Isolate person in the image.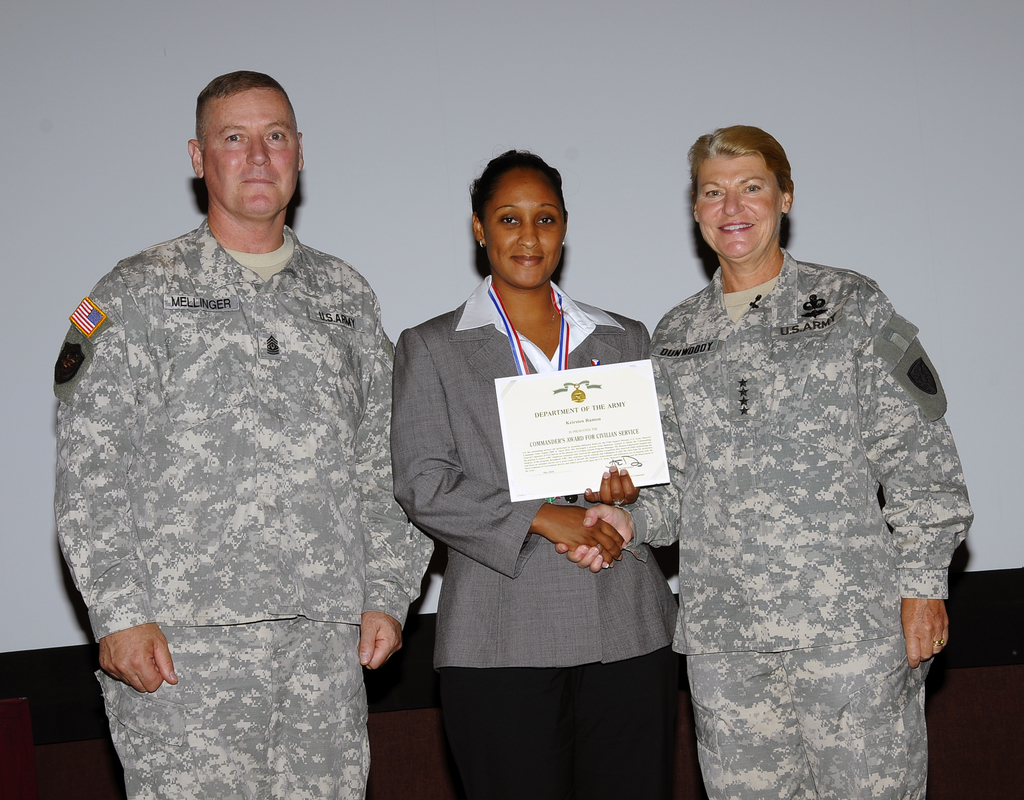
Isolated region: (left=397, top=148, right=689, bottom=799).
